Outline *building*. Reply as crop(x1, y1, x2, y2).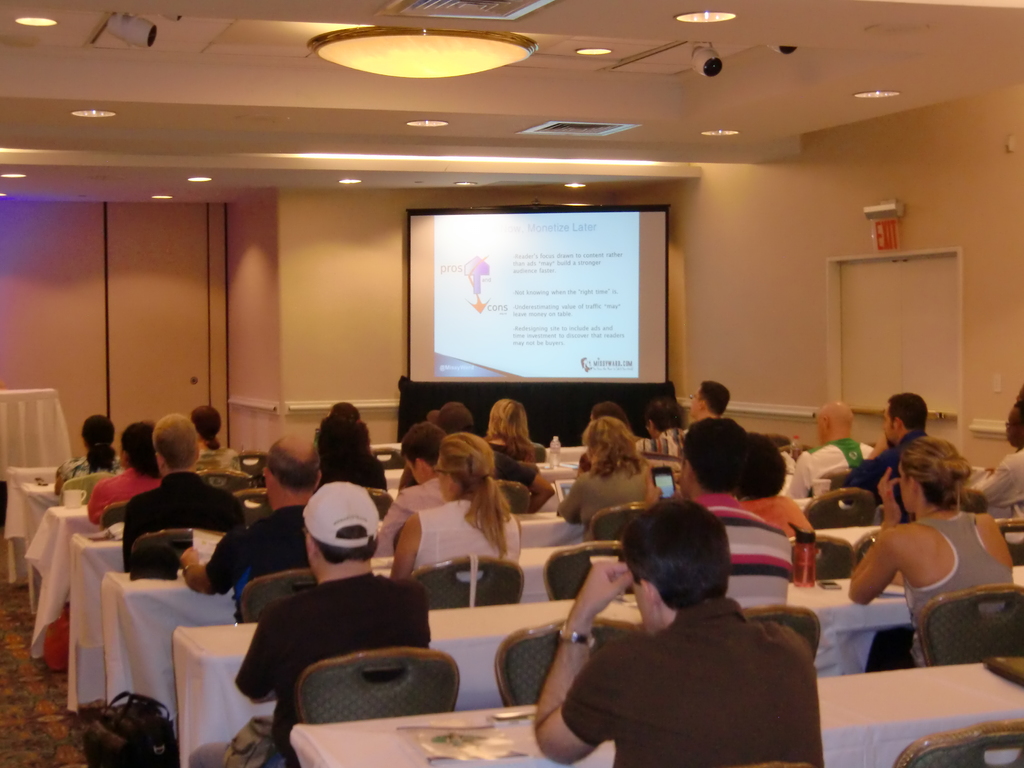
crop(2, 1, 1021, 762).
